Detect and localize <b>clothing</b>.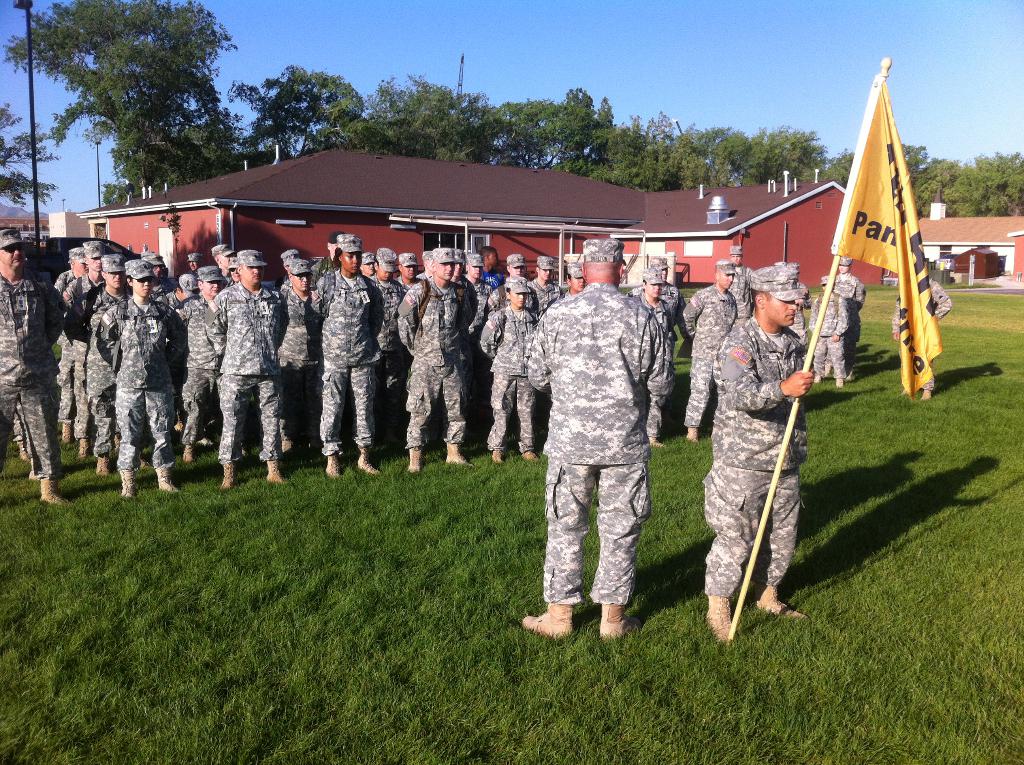
Localized at 684/284/735/427.
